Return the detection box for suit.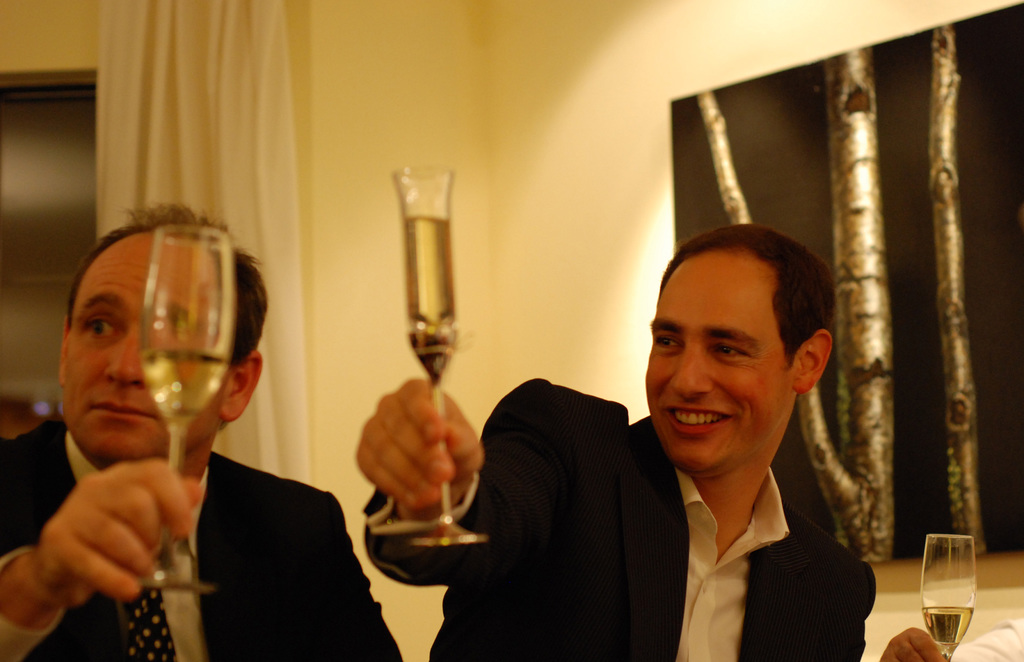
[x1=0, y1=417, x2=403, y2=661].
